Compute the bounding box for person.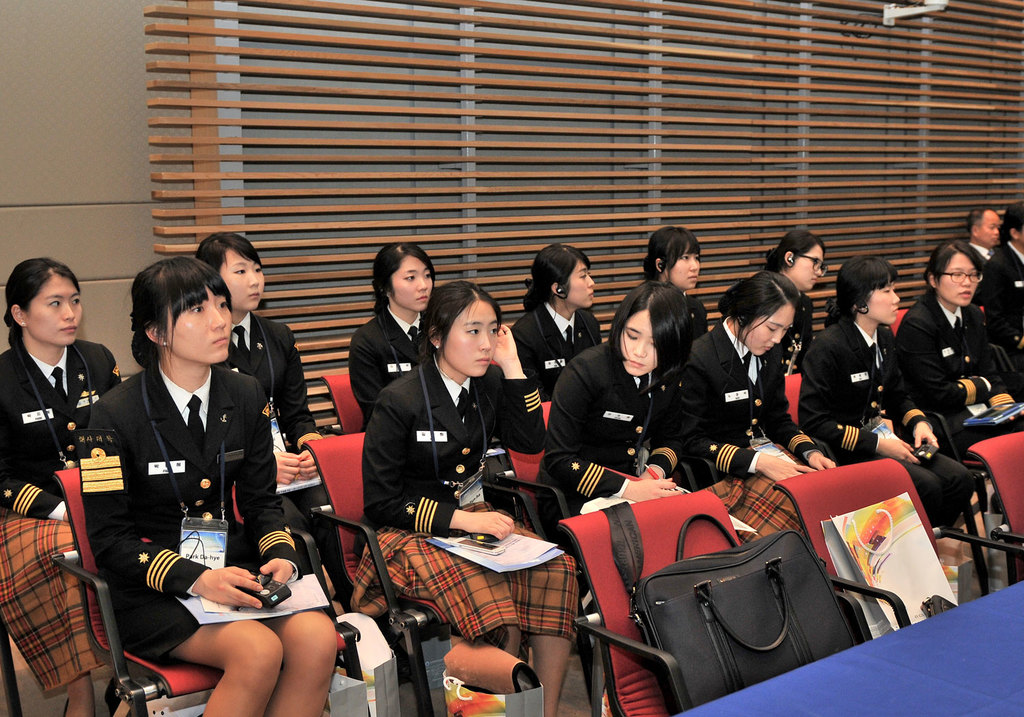
510:239:603:403.
